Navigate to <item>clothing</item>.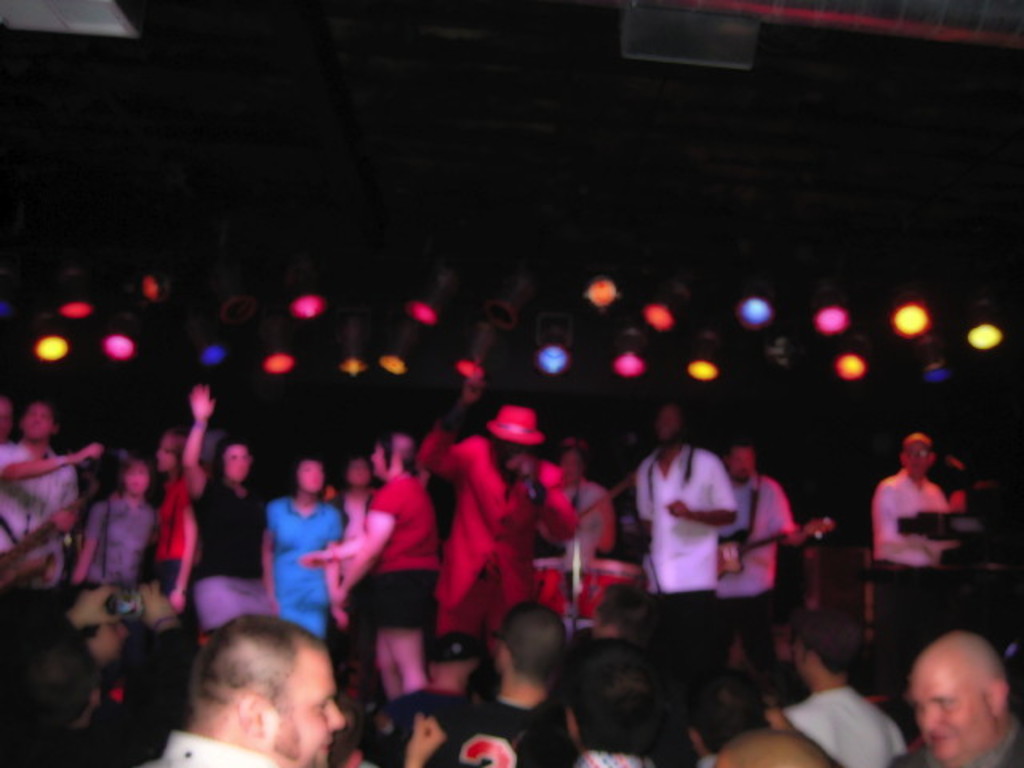
Navigation target: select_region(784, 678, 920, 766).
